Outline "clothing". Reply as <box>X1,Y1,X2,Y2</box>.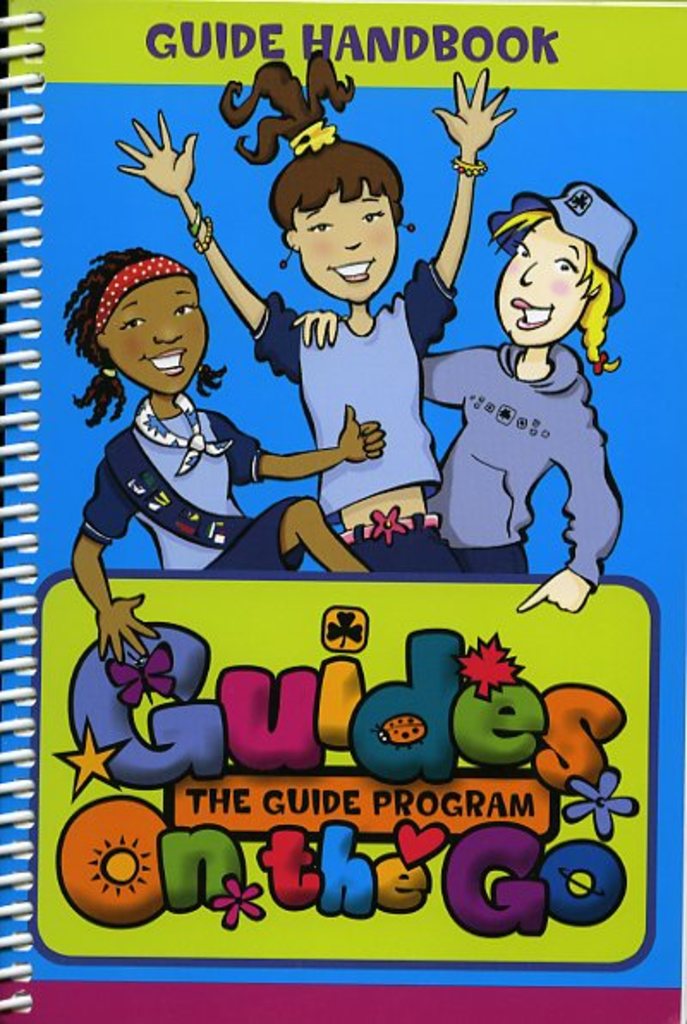
<box>416,340,620,582</box>.
